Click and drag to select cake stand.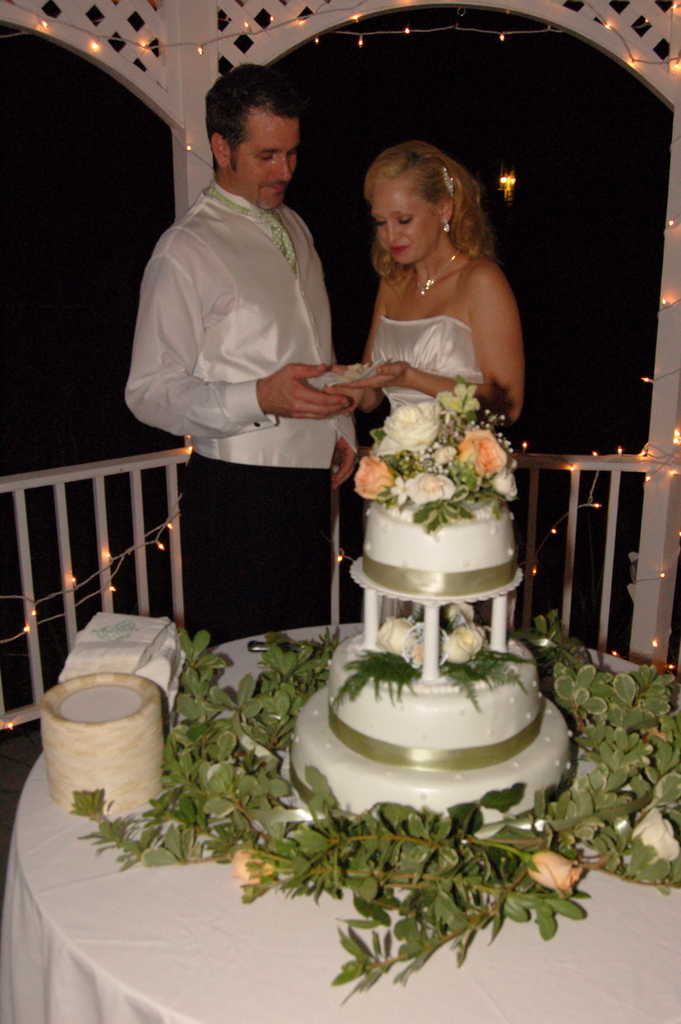
Selection: [270, 554, 600, 869].
